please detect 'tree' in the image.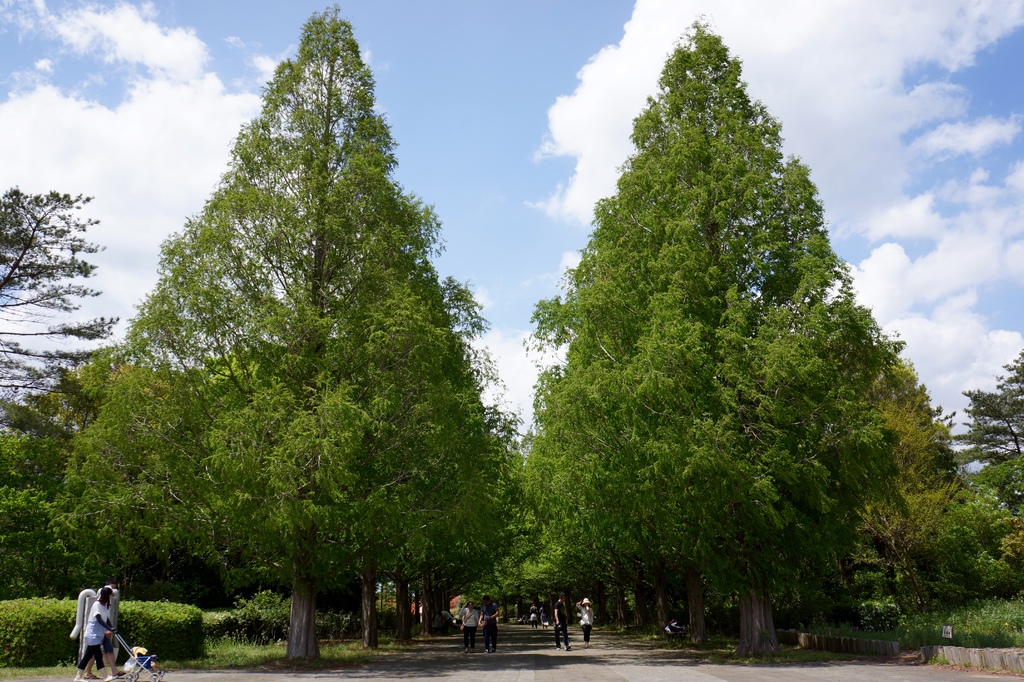
detection(0, 177, 112, 415).
